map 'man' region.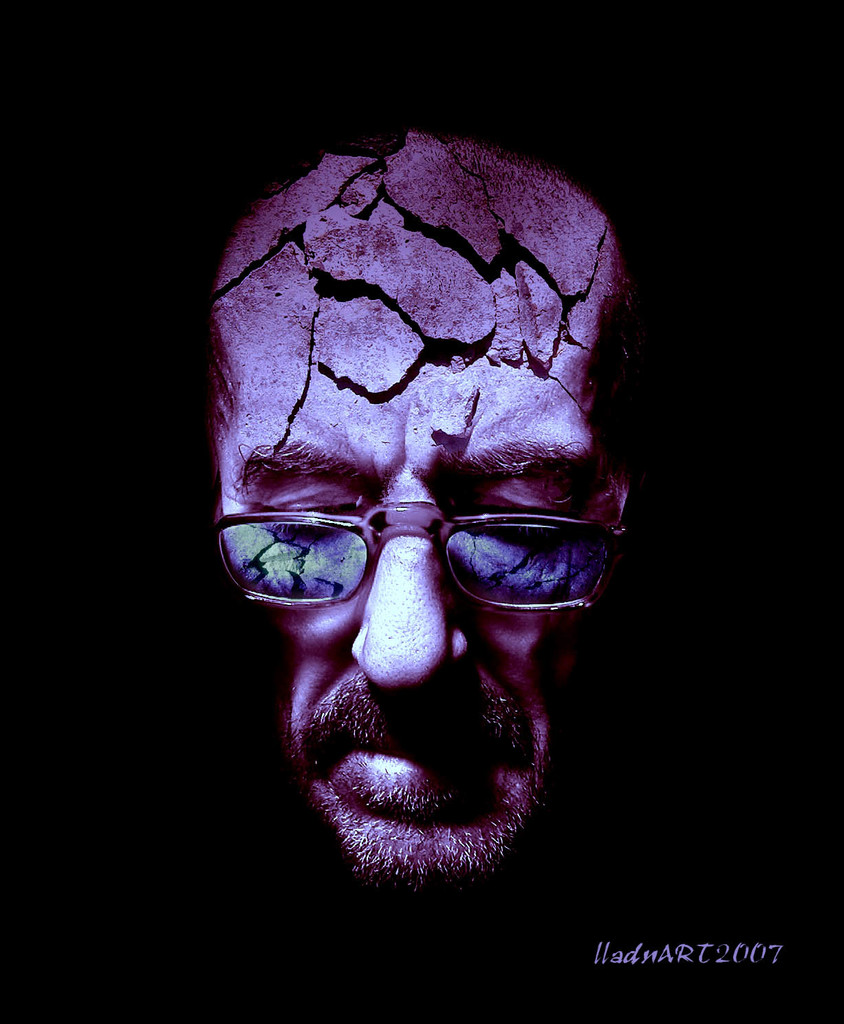
Mapped to bbox=[194, 129, 634, 893].
